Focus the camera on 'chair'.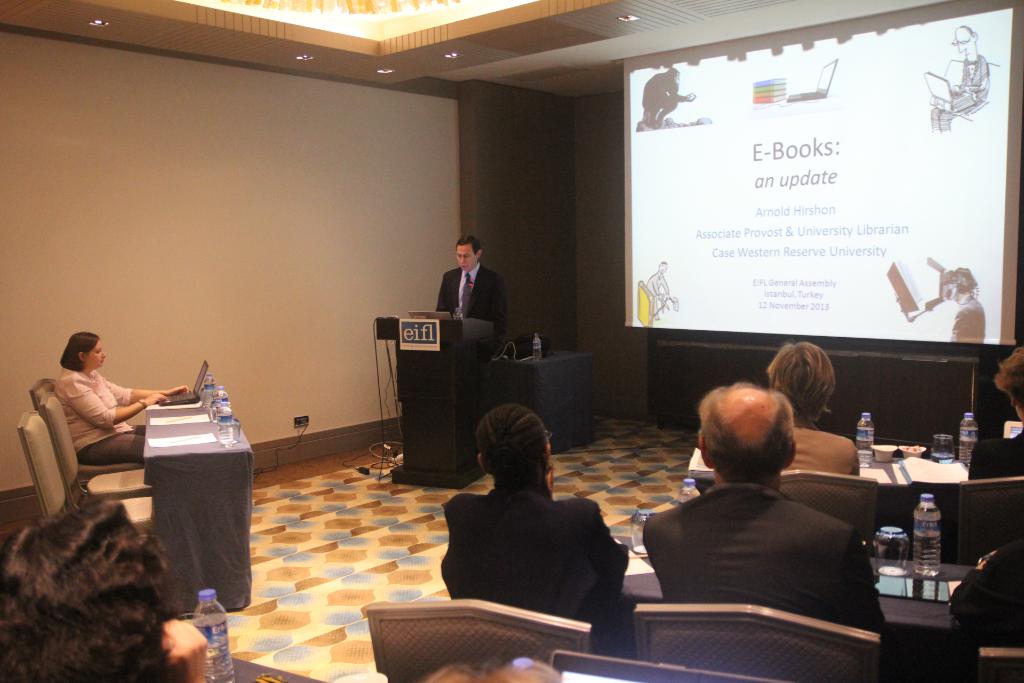
Focus region: 971/647/1023/682.
